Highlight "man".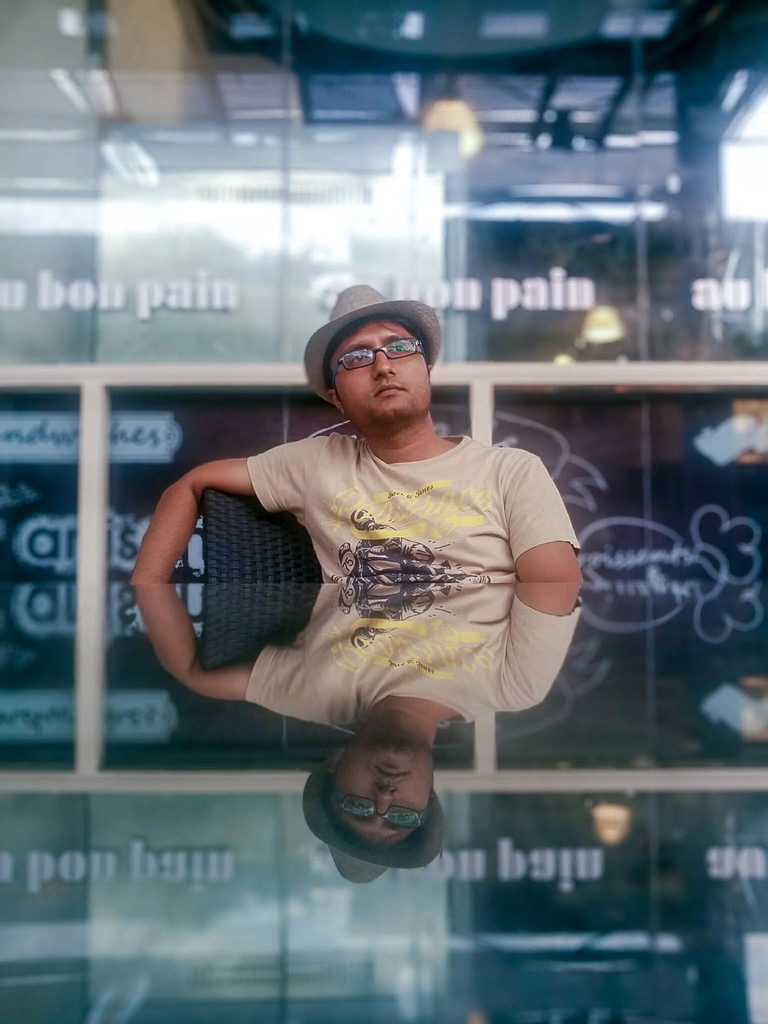
Highlighted region: {"left": 128, "top": 279, "right": 582, "bottom": 586}.
